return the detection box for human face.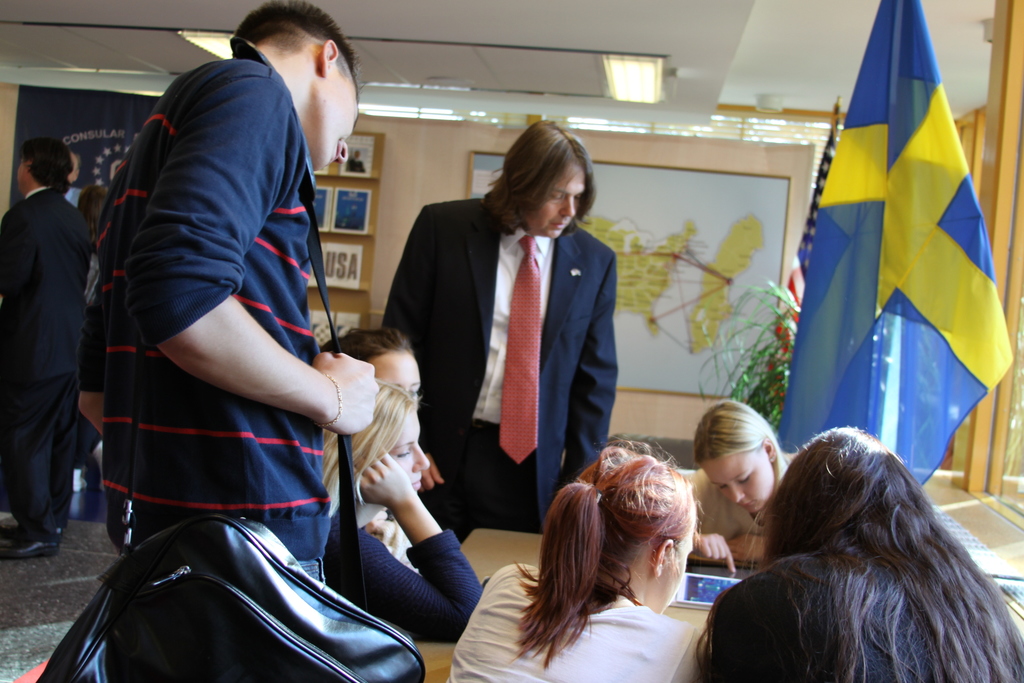
(x1=698, y1=445, x2=778, y2=511).
